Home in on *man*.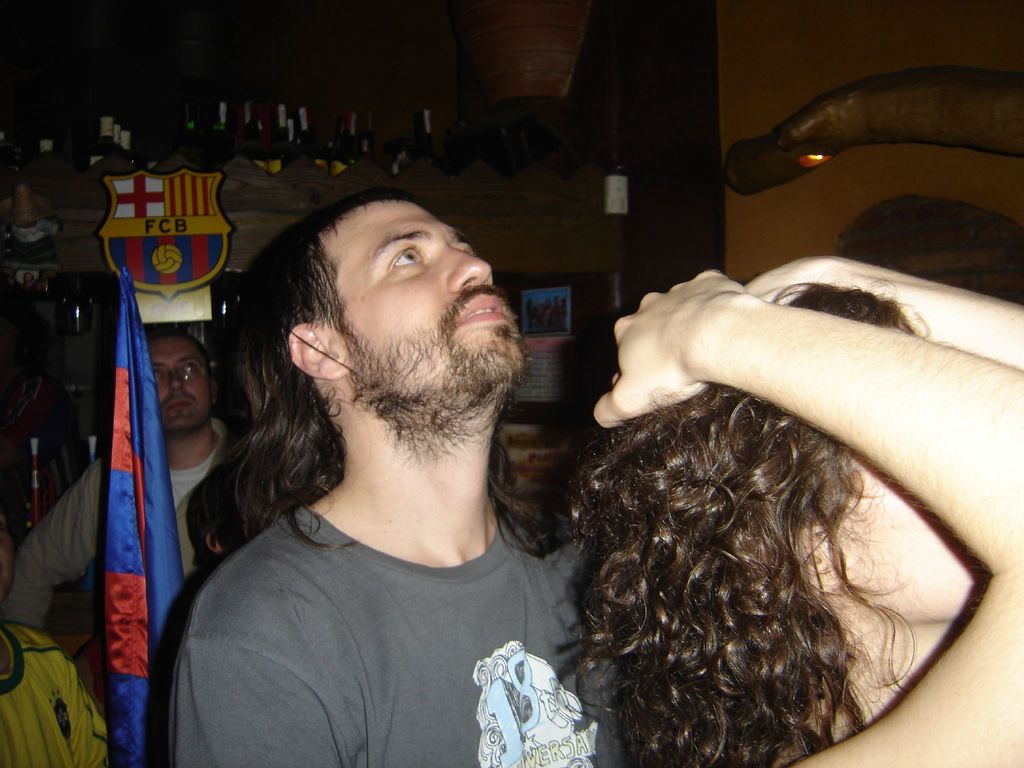
Homed in at x1=1 y1=326 x2=250 y2=634.
